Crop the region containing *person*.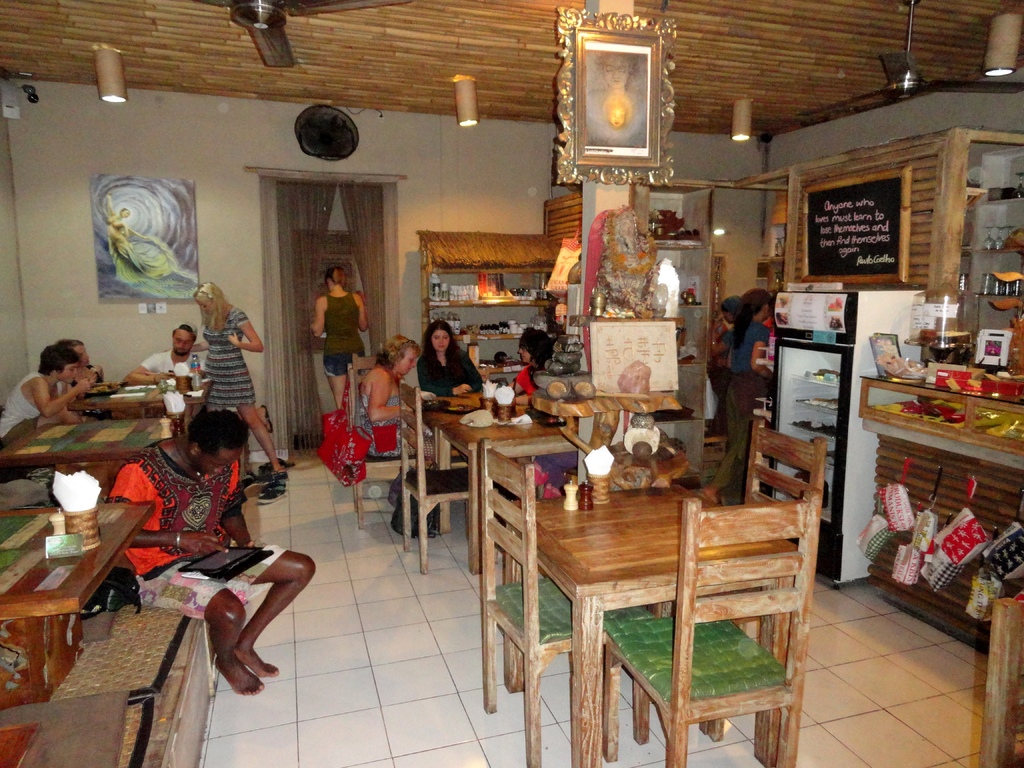
Crop region: (x1=510, y1=327, x2=555, y2=400).
